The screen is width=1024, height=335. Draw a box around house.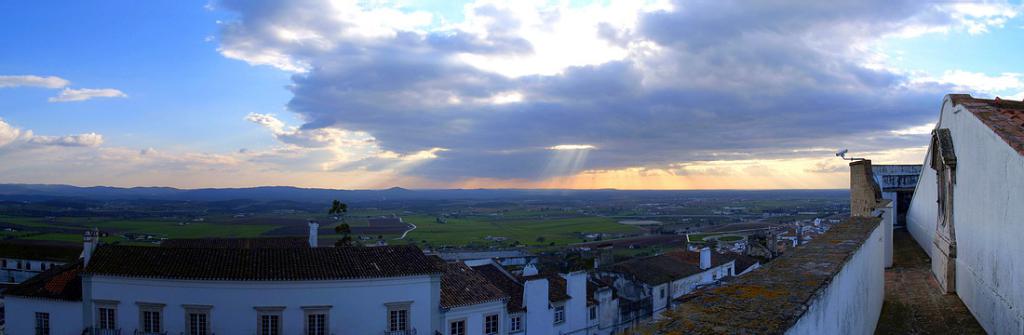
<region>5, 194, 504, 334</region>.
